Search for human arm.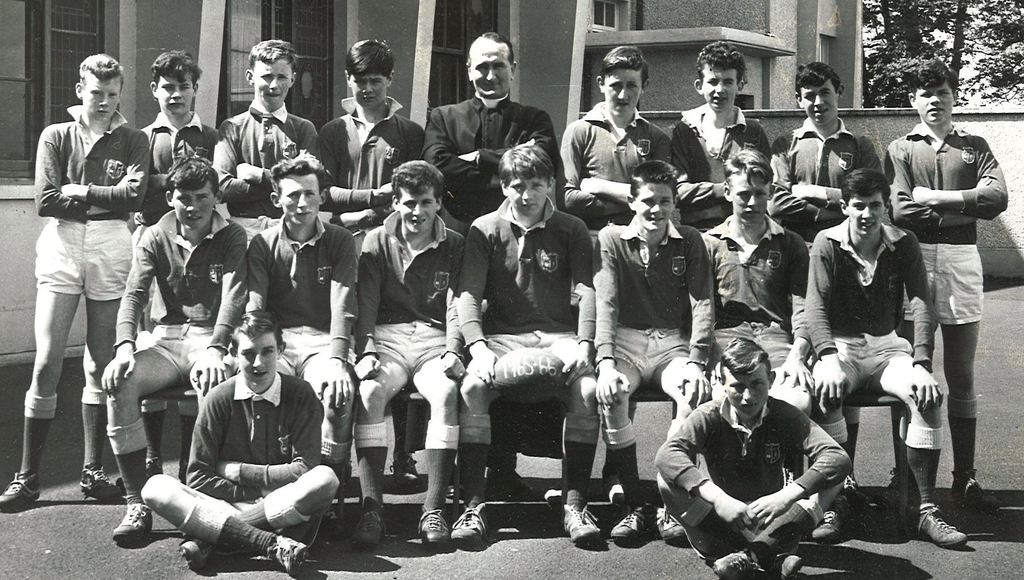
Found at x1=551, y1=116, x2=635, y2=216.
